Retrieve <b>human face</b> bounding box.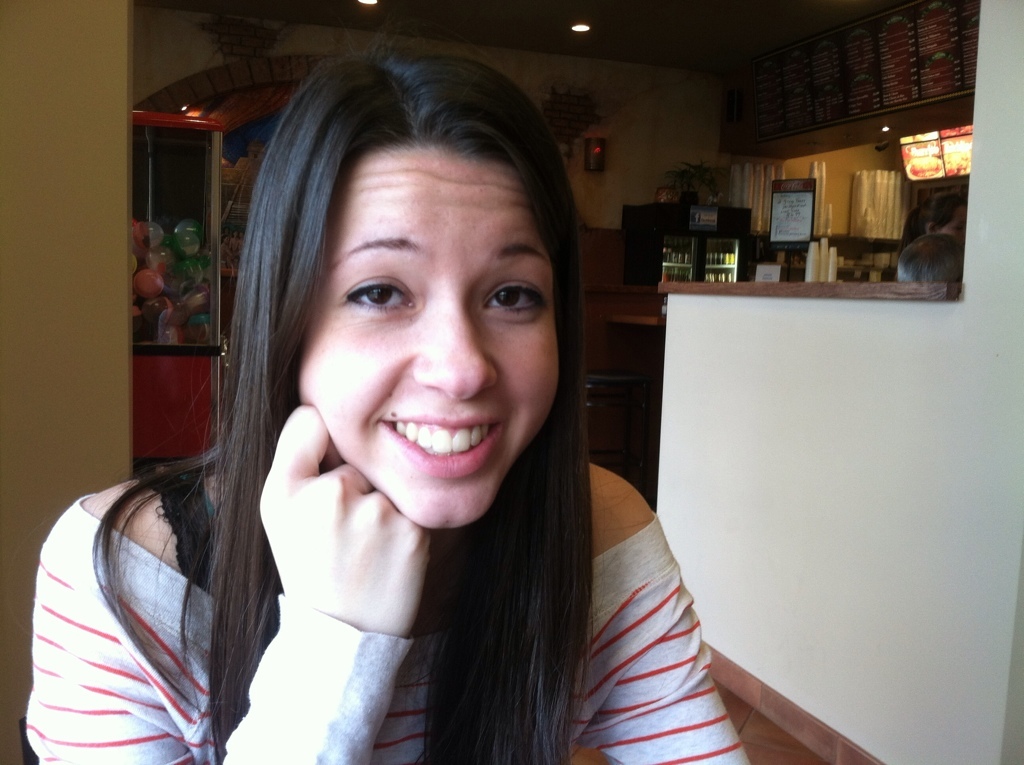
Bounding box: [left=297, top=152, right=559, bottom=533].
